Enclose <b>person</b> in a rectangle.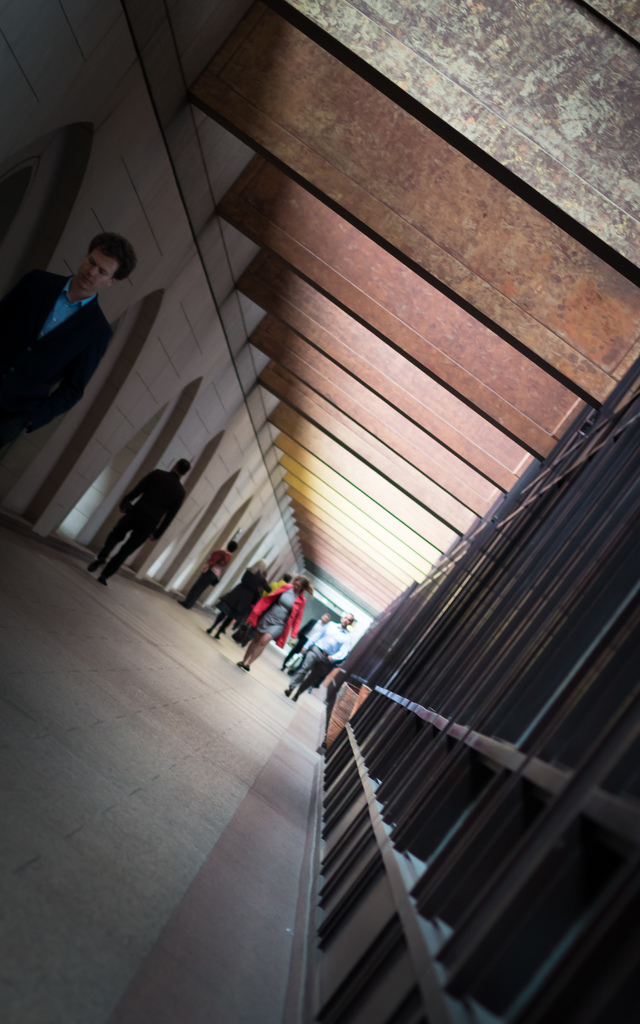
<region>0, 234, 138, 433</region>.
